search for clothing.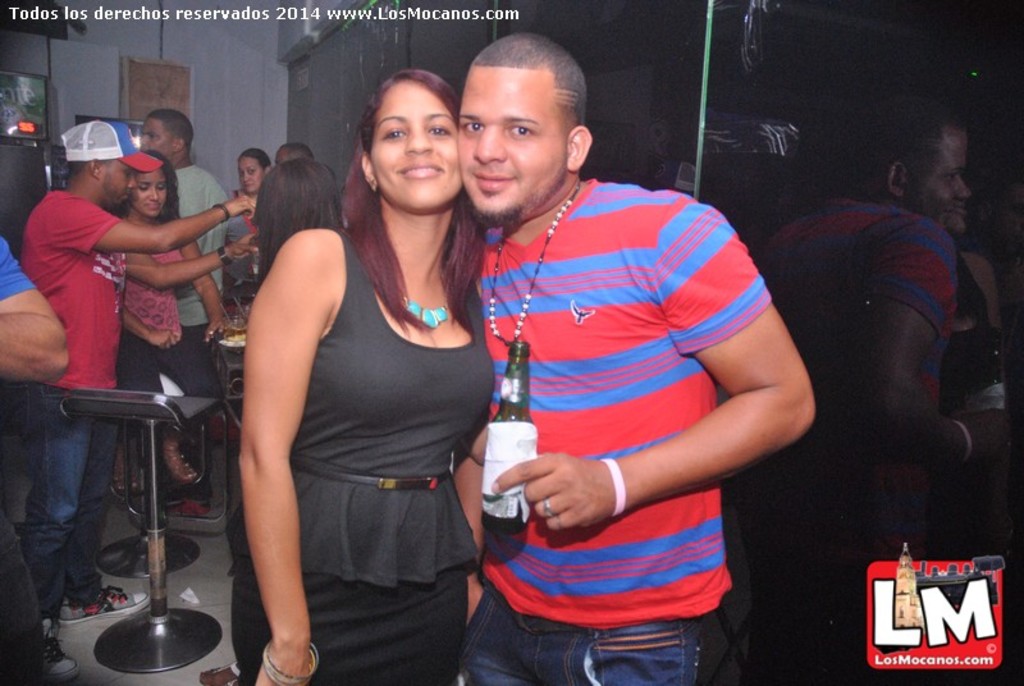
Found at [447, 175, 776, 685].
